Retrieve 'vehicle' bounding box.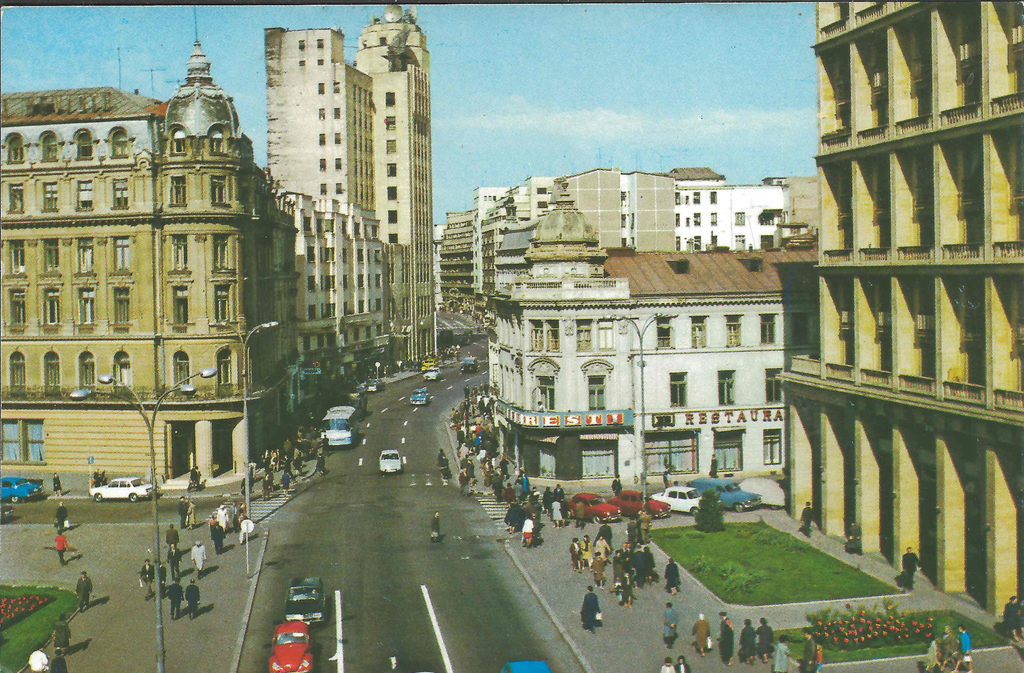
Bounding box: region(376, 449, 403, 473).
